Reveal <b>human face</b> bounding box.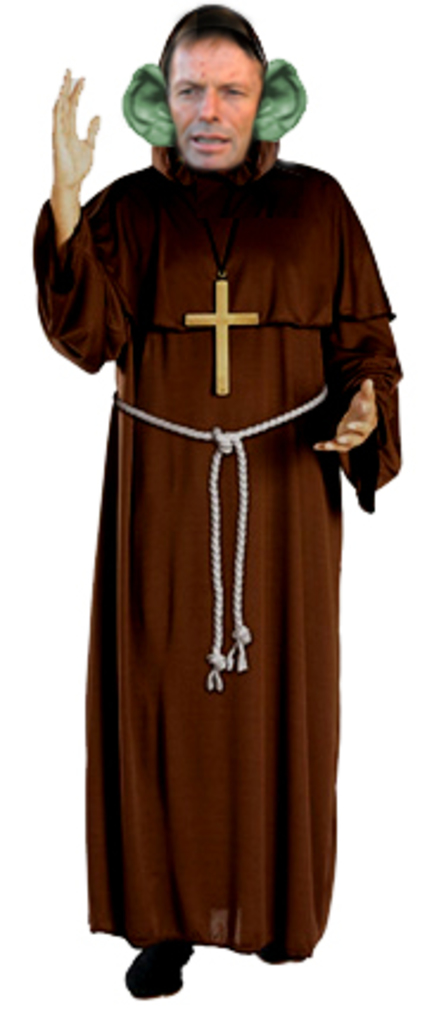
Revealed: region(166, 28, 266, 171).
